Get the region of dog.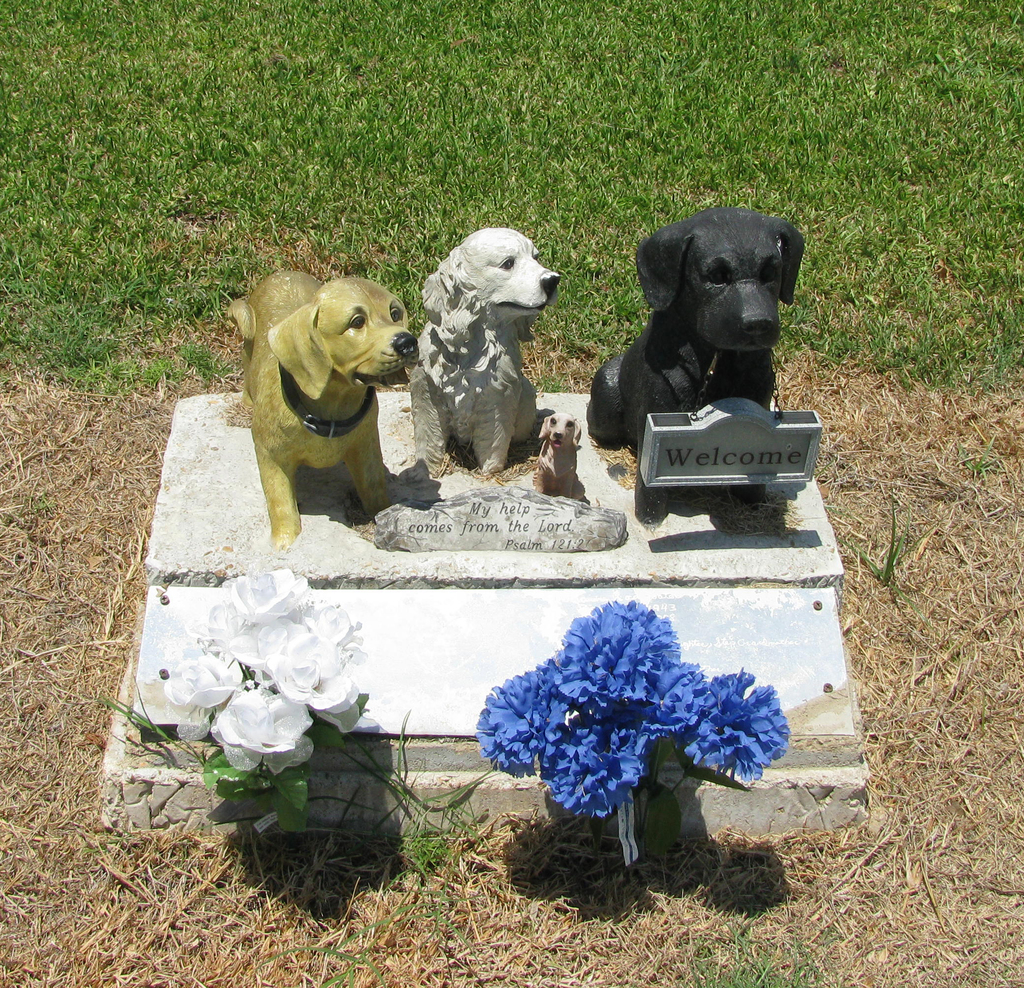
Rect(410, 227, 568, 481).
